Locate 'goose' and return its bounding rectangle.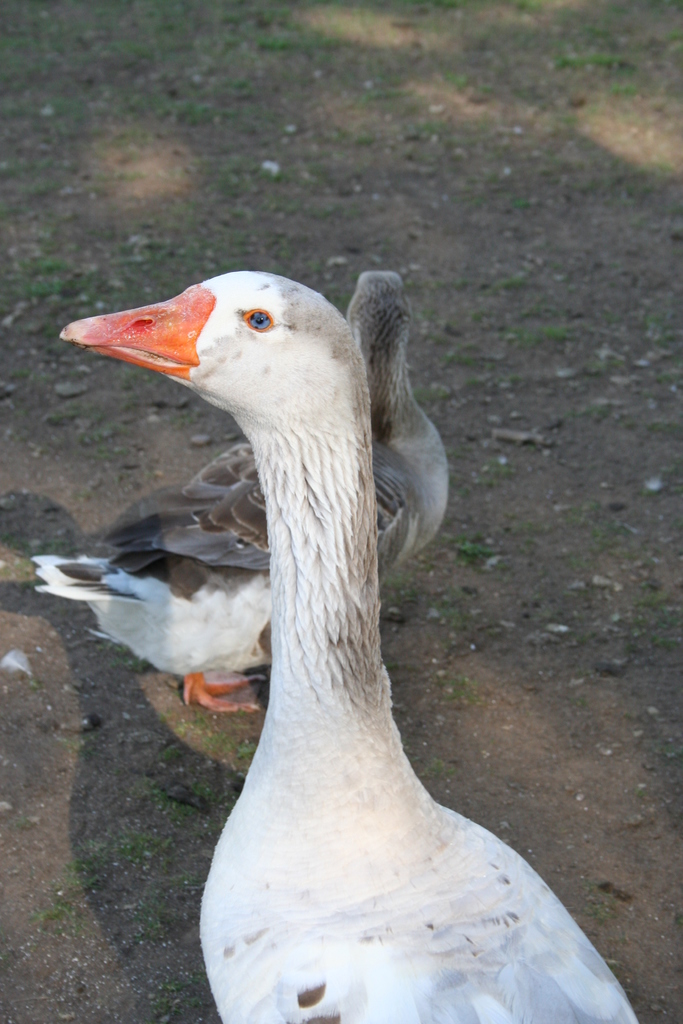
31,268,441,714.
